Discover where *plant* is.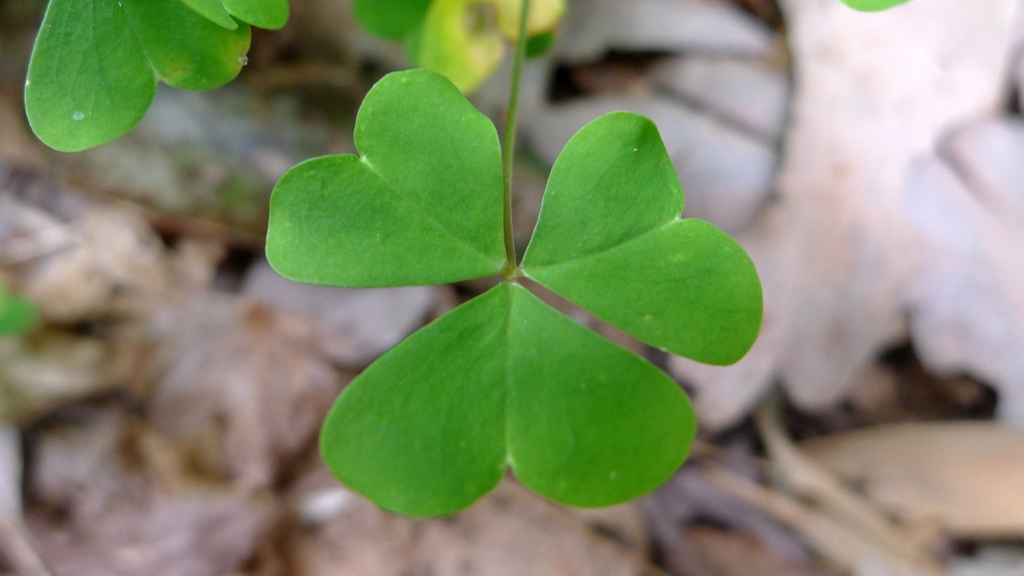
Discovered at 847/0/900/14.
